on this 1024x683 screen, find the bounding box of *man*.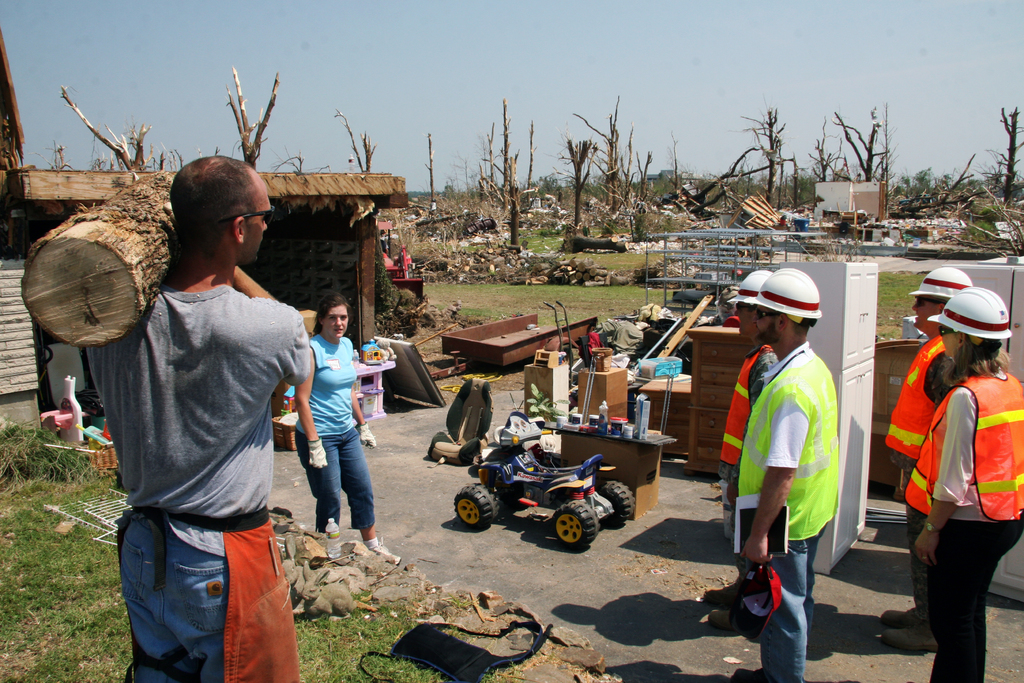
Bounding box: bbox(70, 138, 321, 682).
